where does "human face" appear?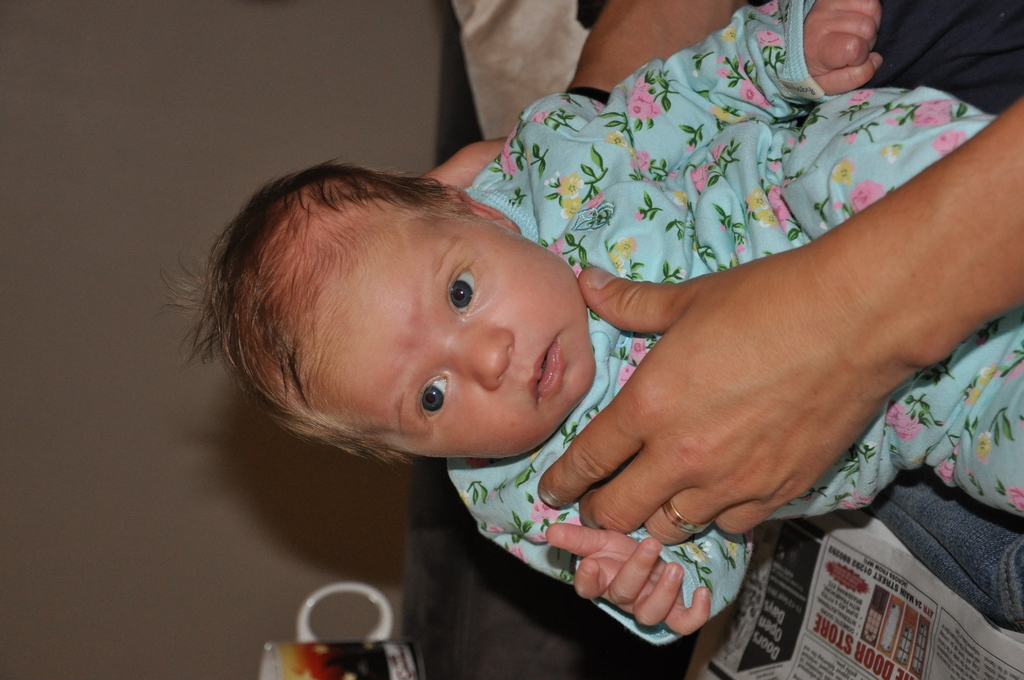
Appears at [298,216,595,455].
